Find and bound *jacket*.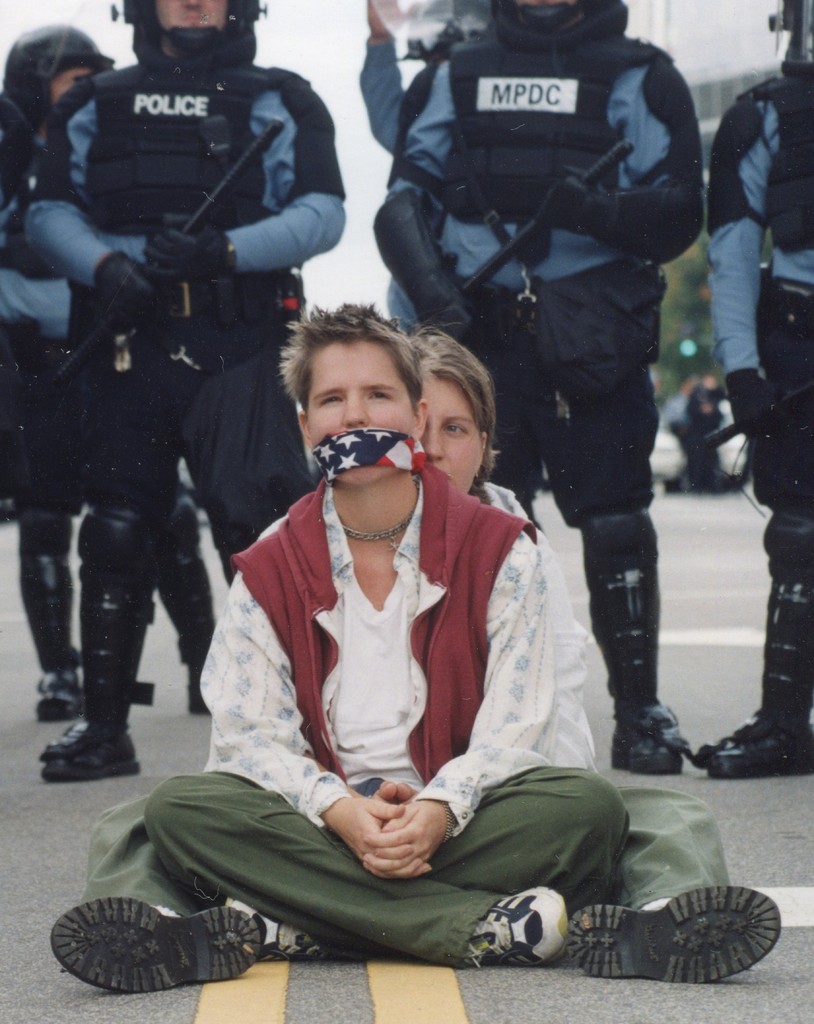
Bound: locate(77, 49, 303, 338).
